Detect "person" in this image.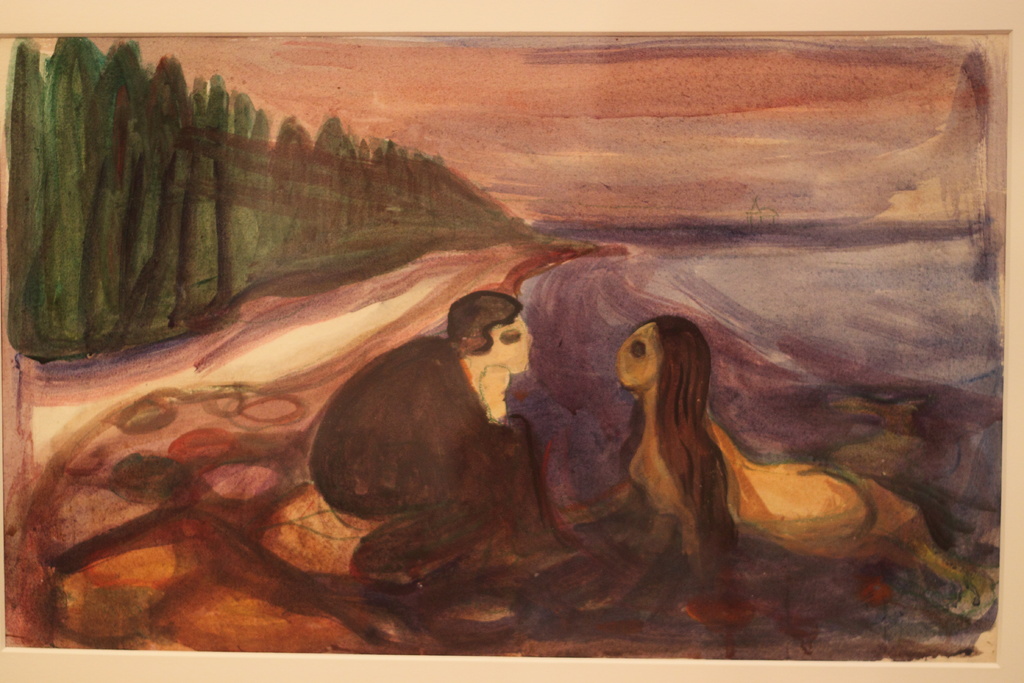
Detection: 565:313:1005:621.
